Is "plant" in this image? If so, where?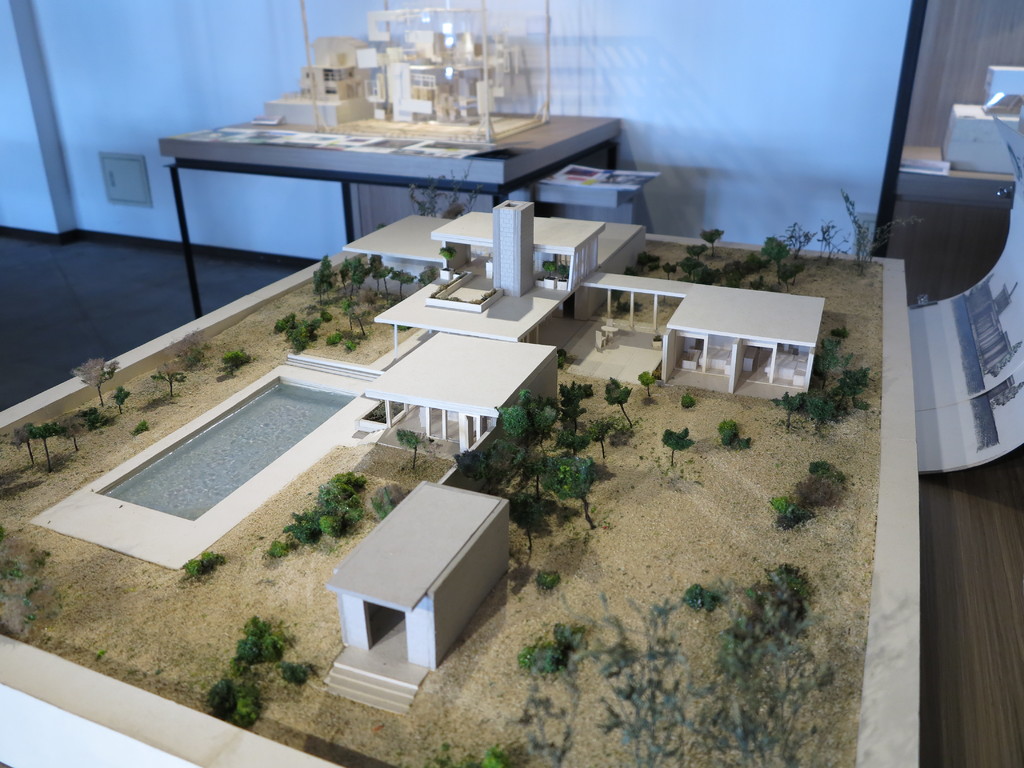
Yes, at [x1=840, y1=186, x2=922, y2=269].
